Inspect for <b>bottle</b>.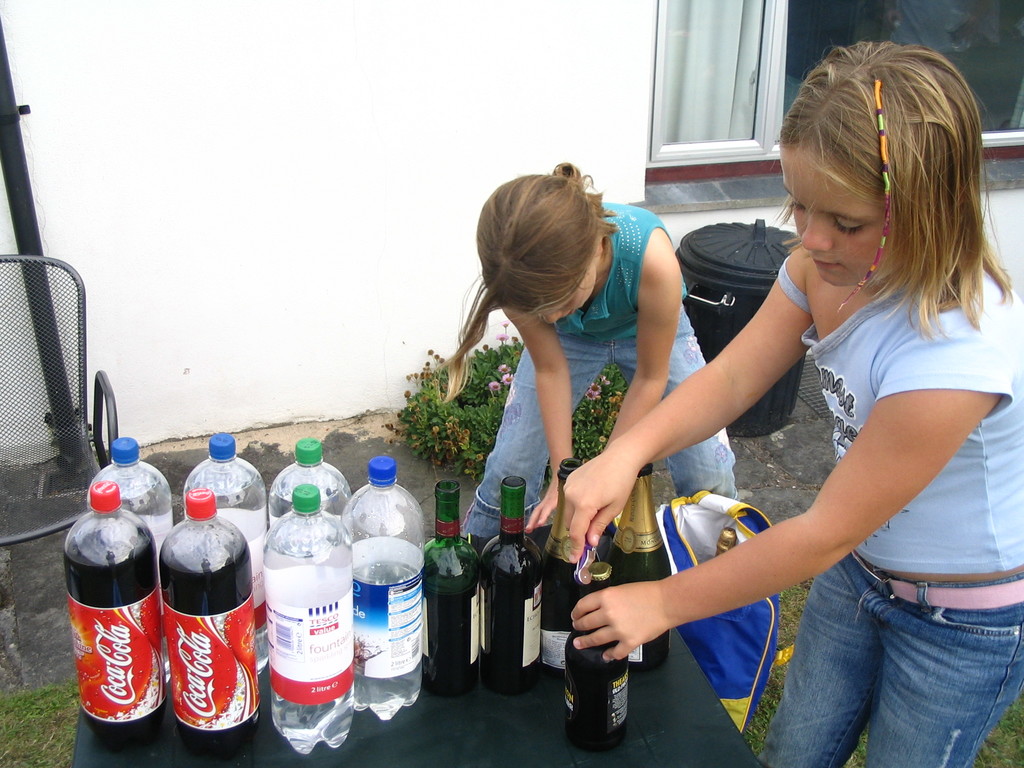
Inspection: box(260, 441, 348, 515).
